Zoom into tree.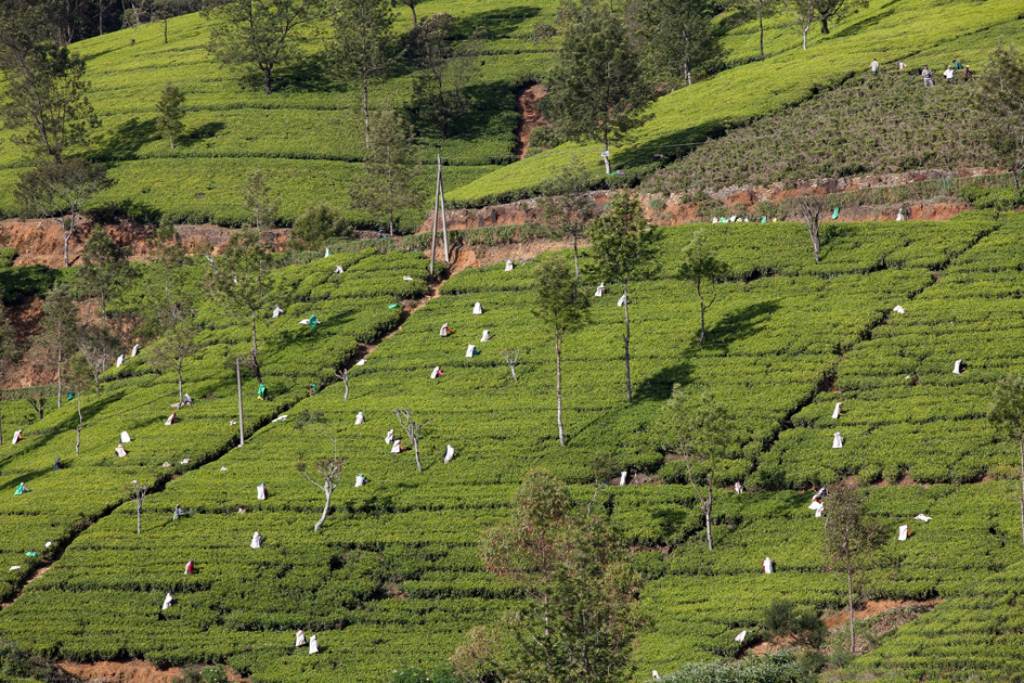
Zoom target: [0,0,101,165].
